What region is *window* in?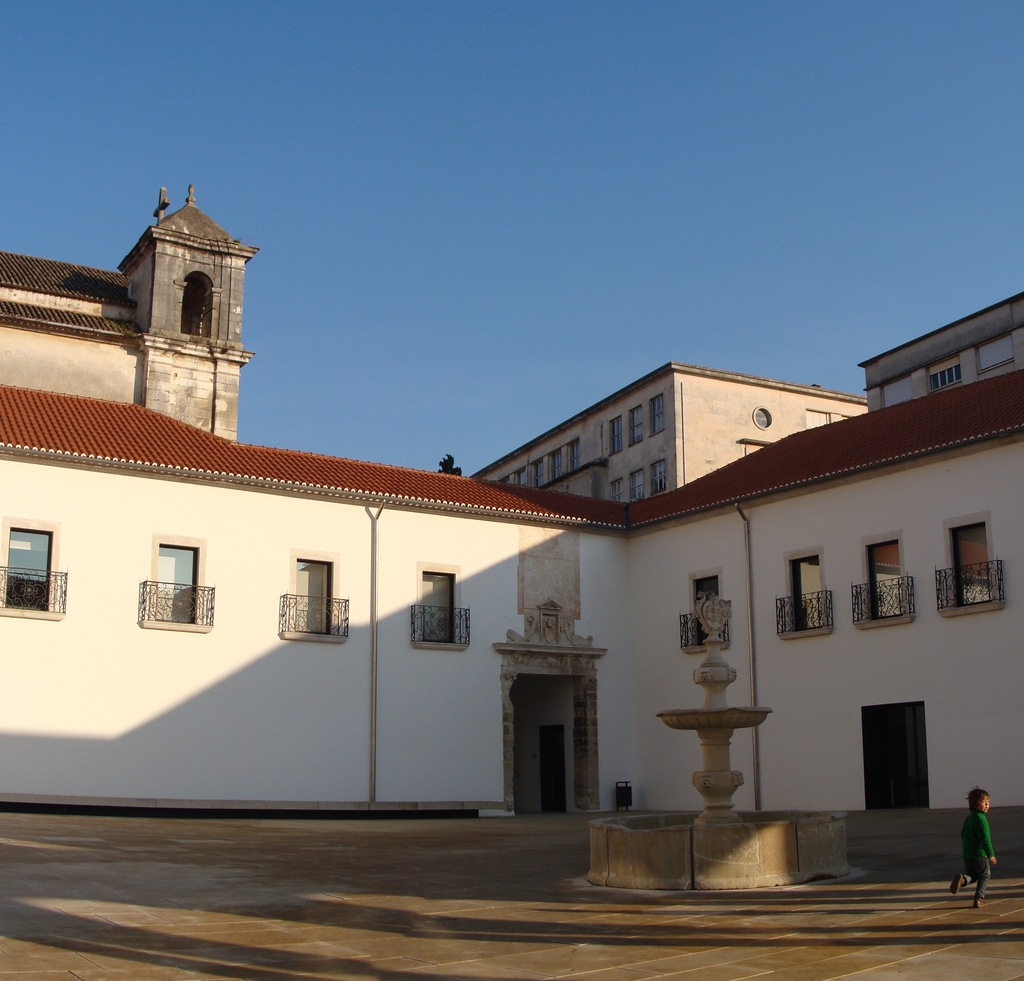
l=283, t=544, r=343, b=645.
